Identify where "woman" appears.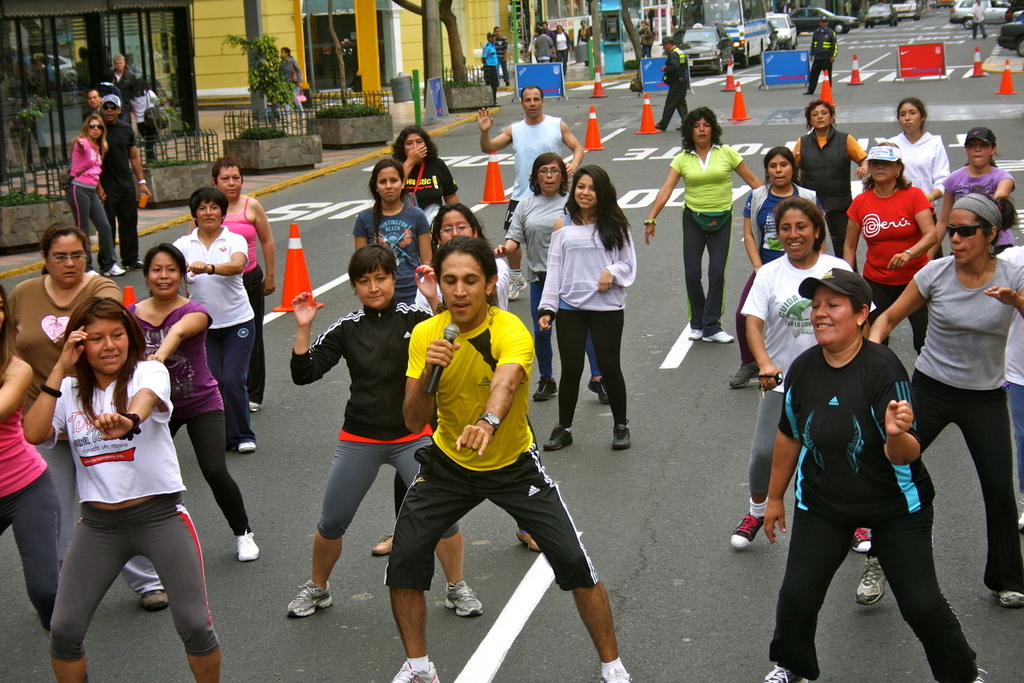
Appears at bbox=[390, 125, 459, 223].
